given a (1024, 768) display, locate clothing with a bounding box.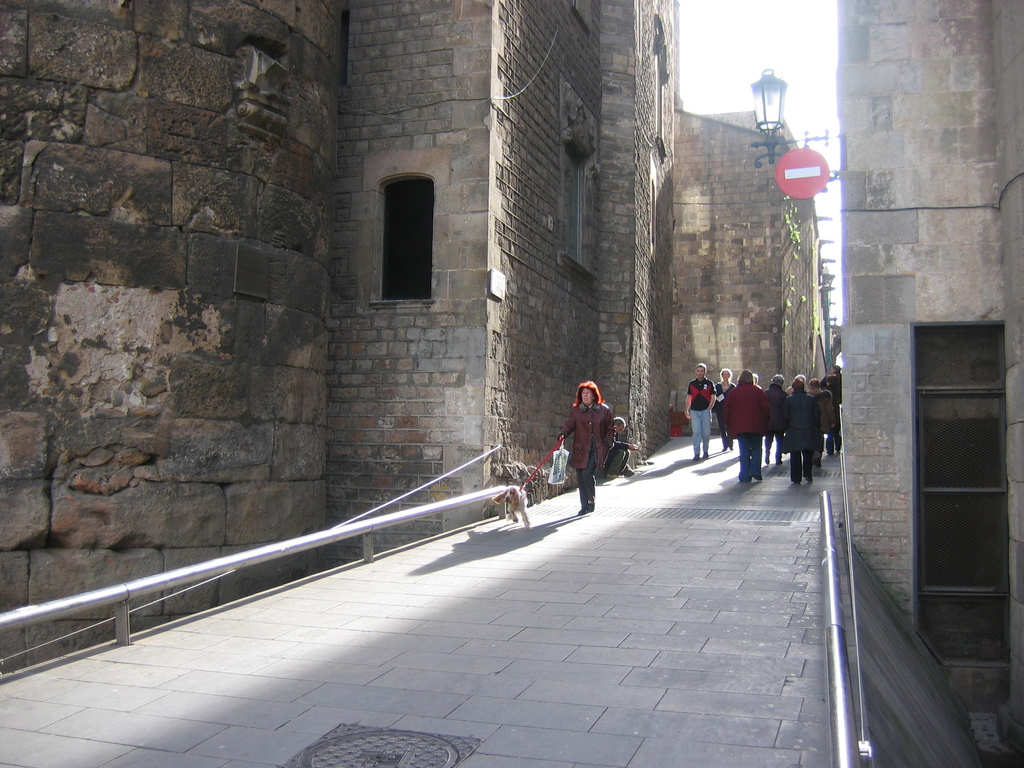
Located: 547 385 620 504.
